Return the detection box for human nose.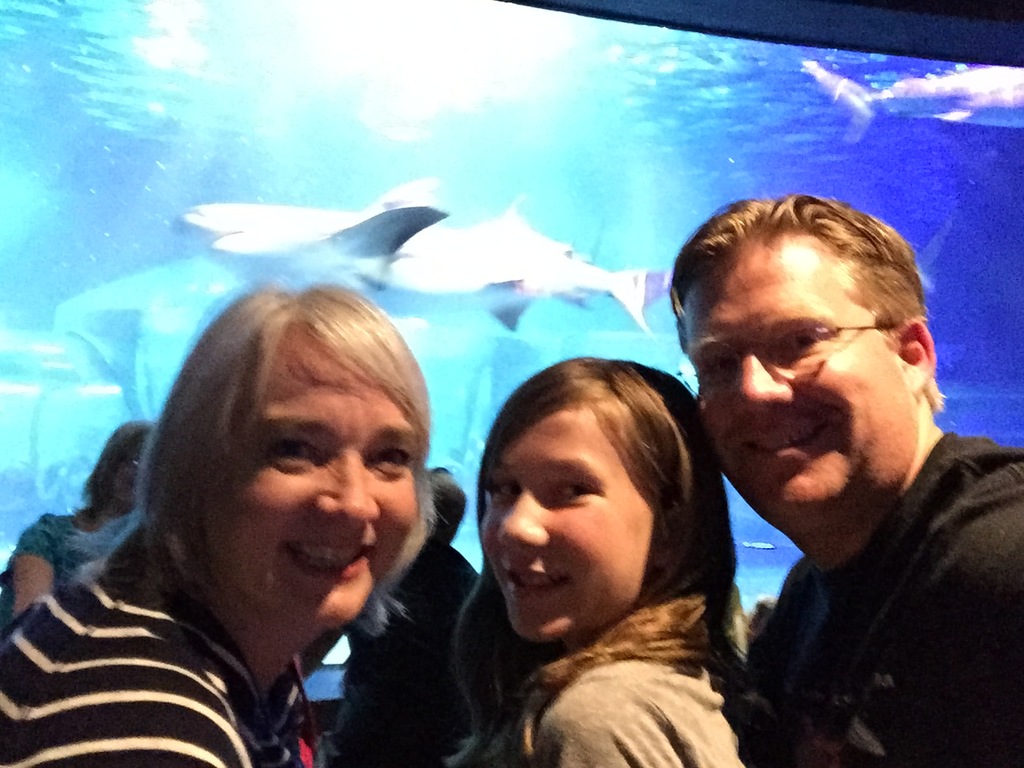
pyautogui.locateOnScreen(314, 446, 381, 526).
